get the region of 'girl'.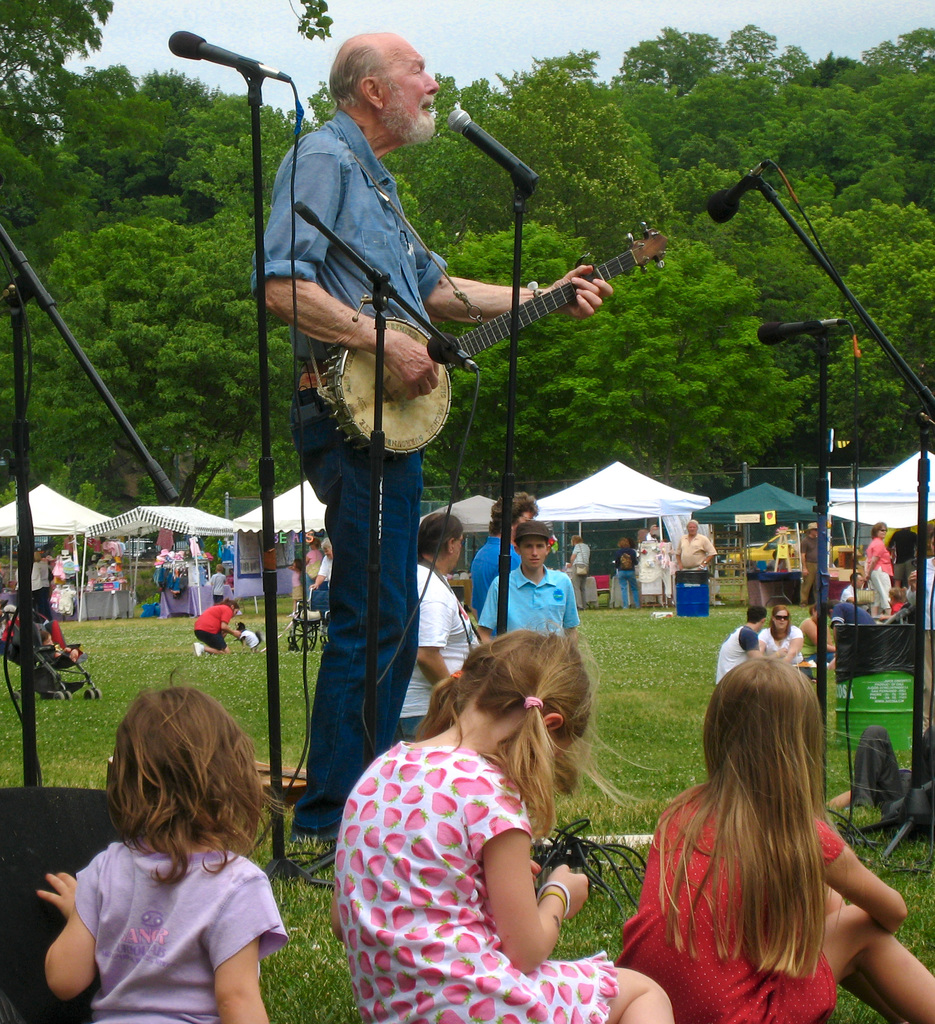
bbox=[334, 630, 673, 1022].
